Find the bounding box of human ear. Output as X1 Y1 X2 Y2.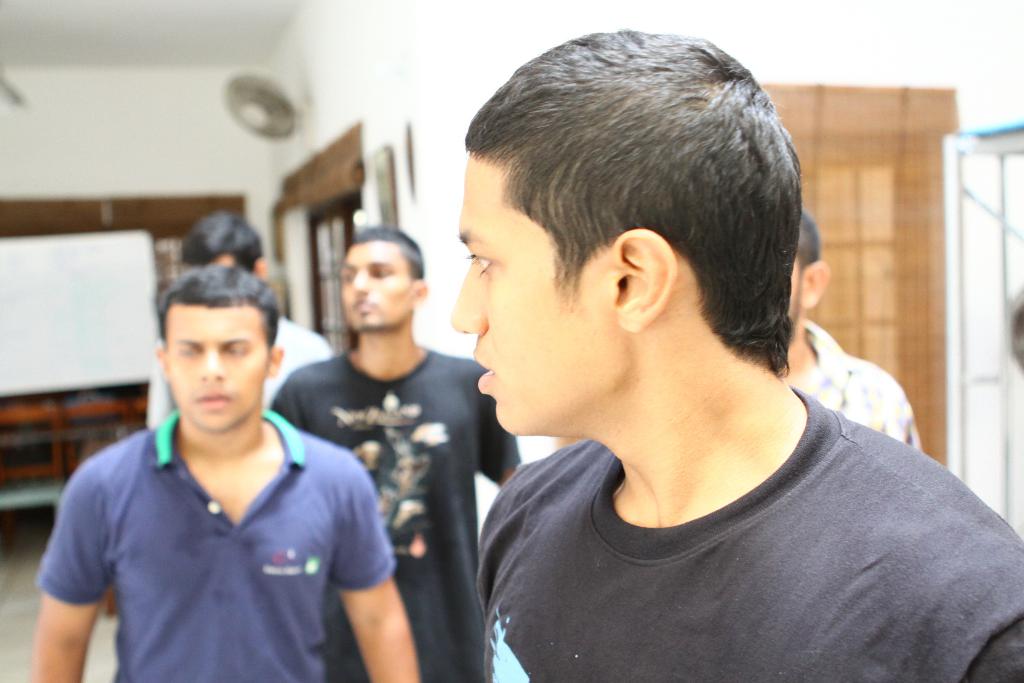
268 343 287 381.
